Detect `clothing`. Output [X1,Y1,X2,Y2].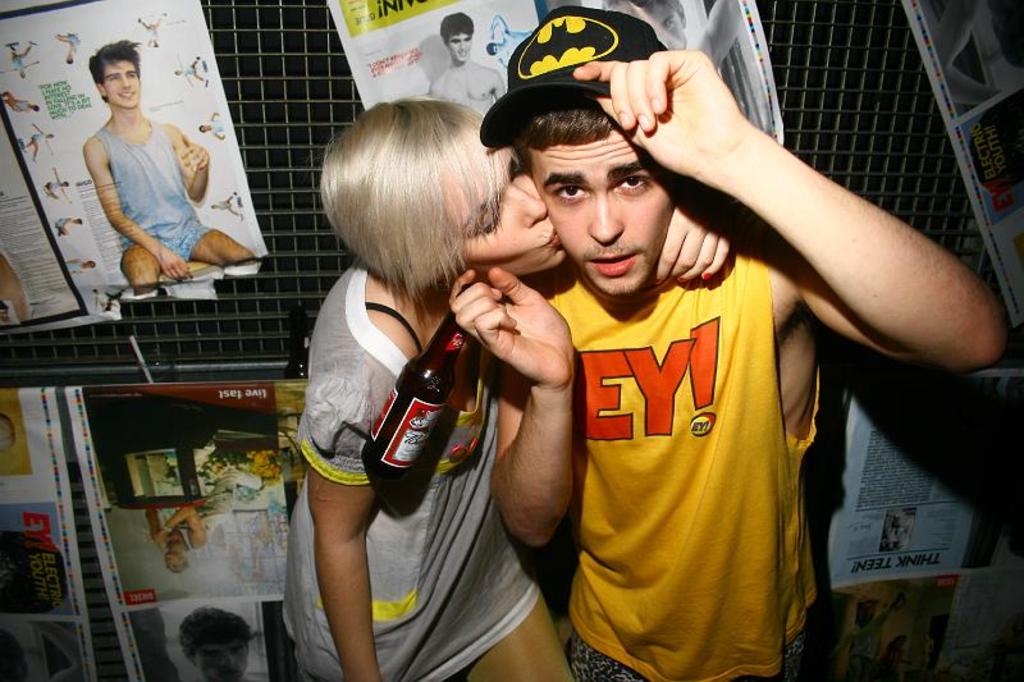
[92,118,211,262].
